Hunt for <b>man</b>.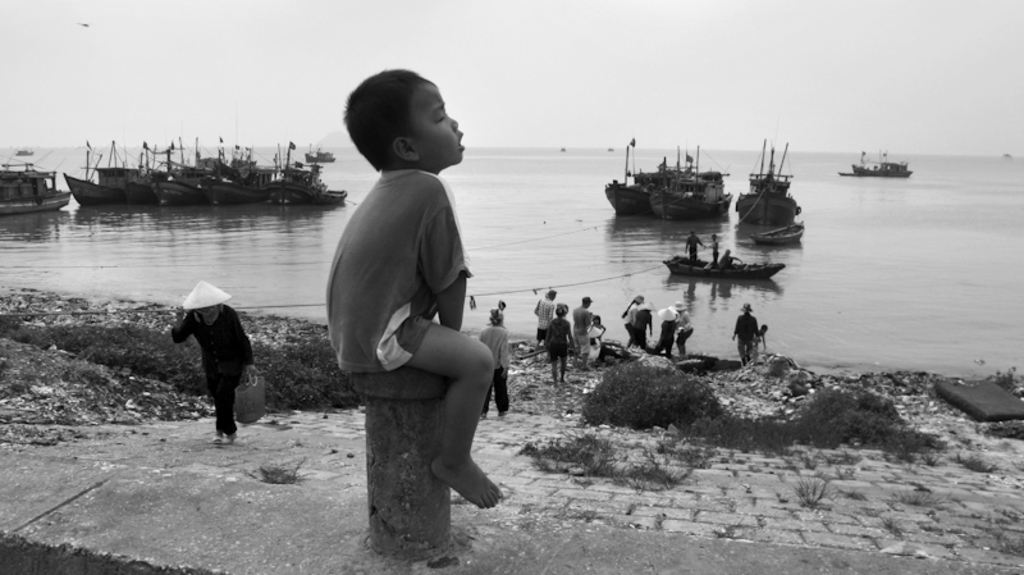
Hunted down at crop(531, 287, 557, 346).
